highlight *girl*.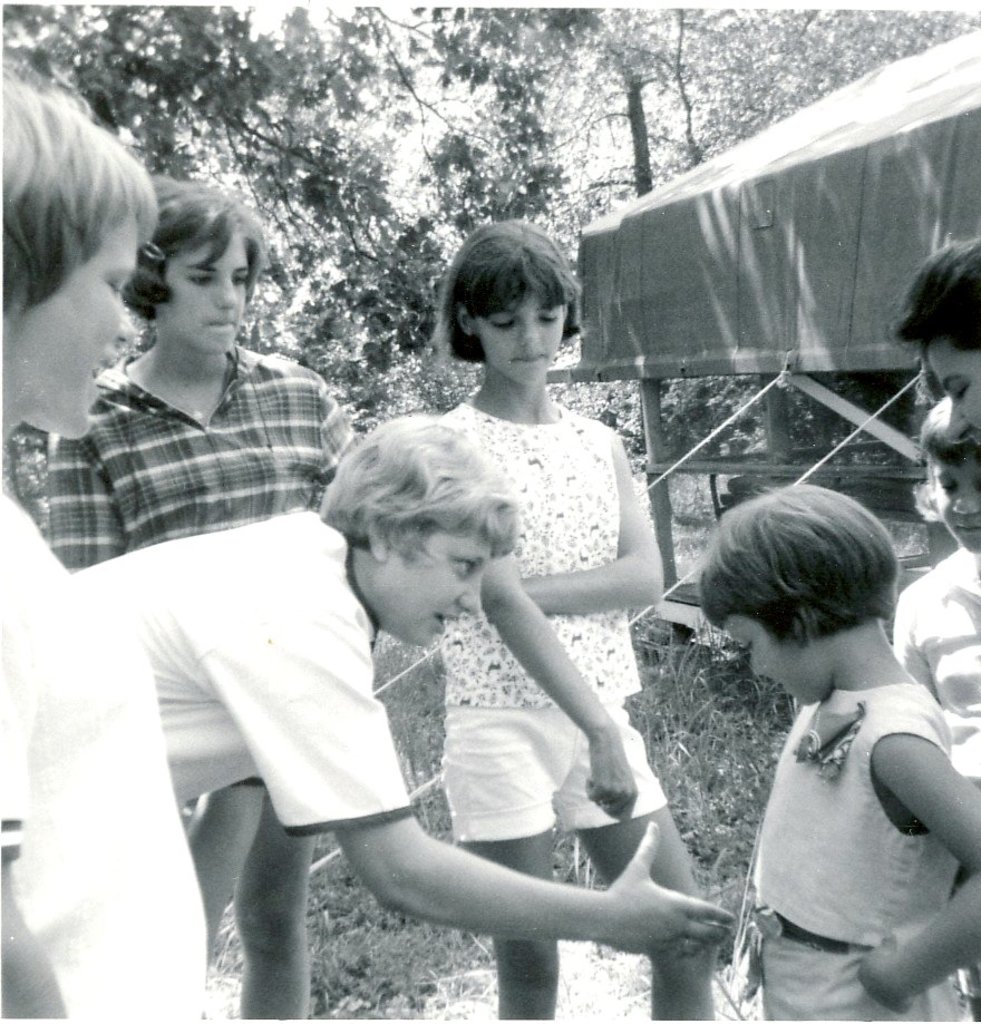
Highlighted region: [439,217,697,1023].
